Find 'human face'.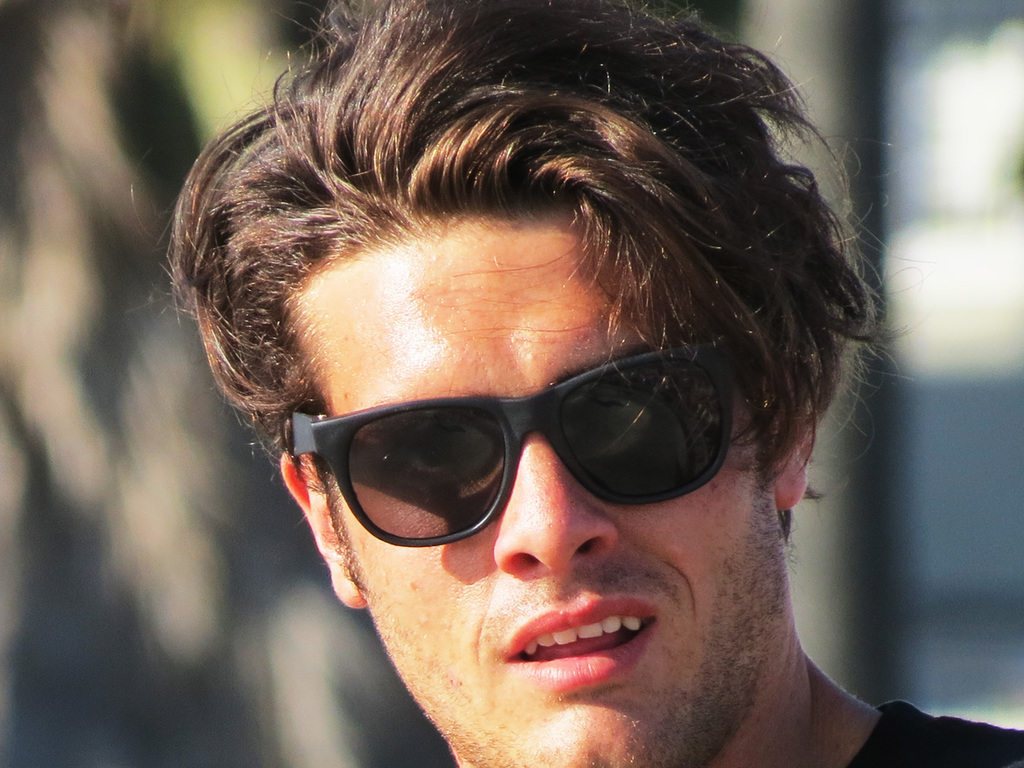
Rect(290, 218, 786, 767).
